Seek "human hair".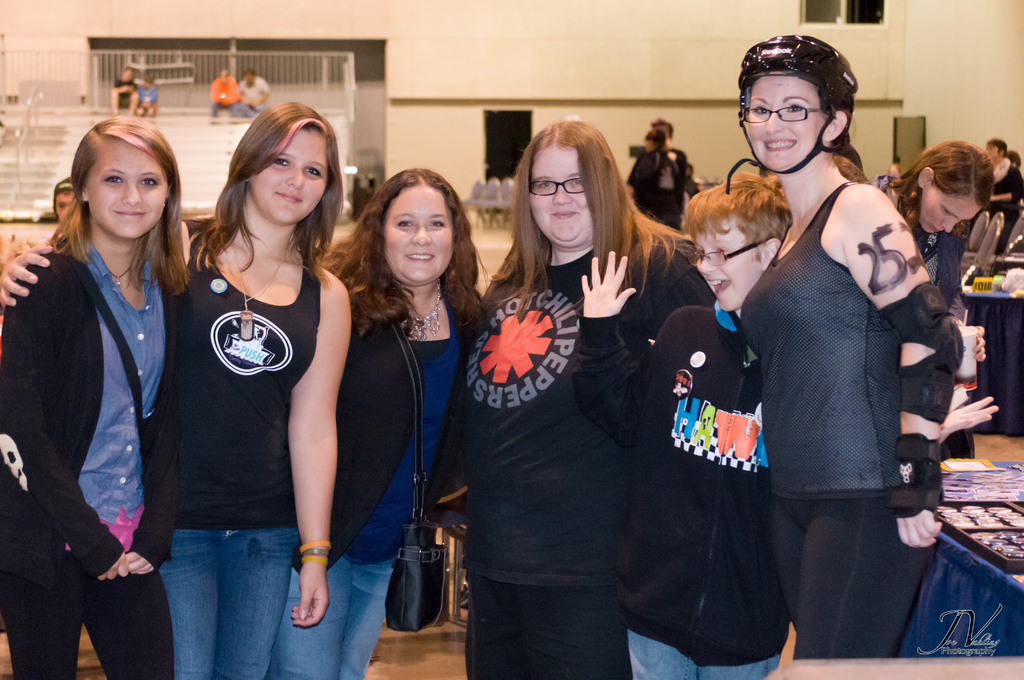
[left=194, top=101, right=344, bottom=275].
